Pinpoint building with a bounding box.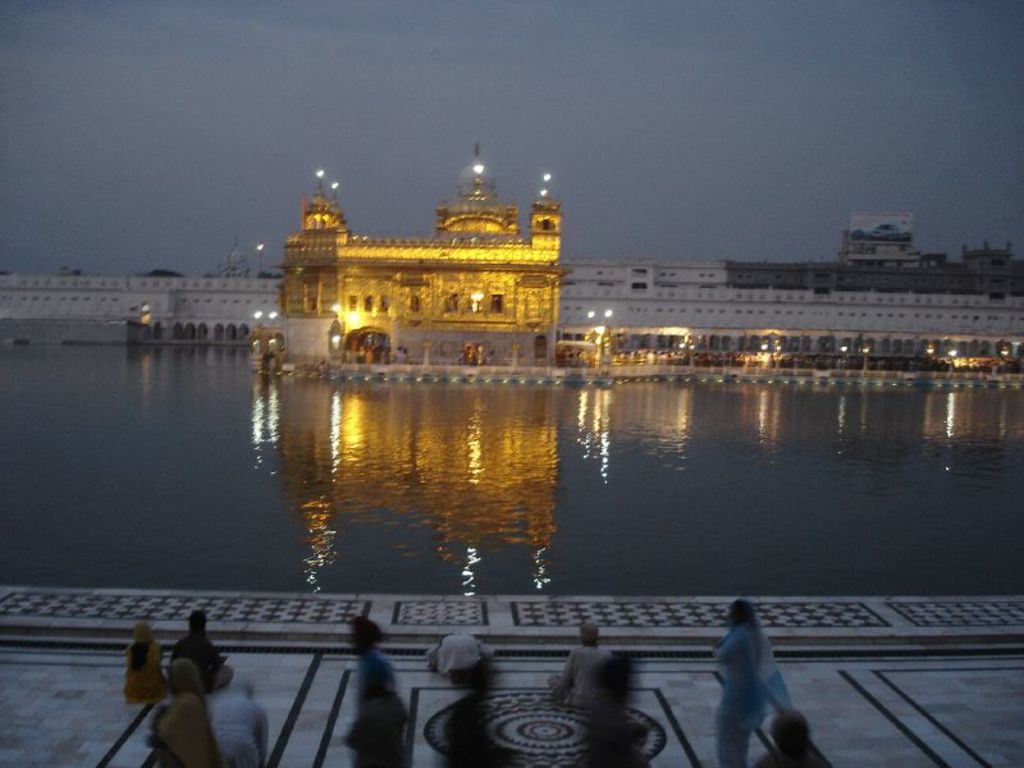
250 145 561 375.
